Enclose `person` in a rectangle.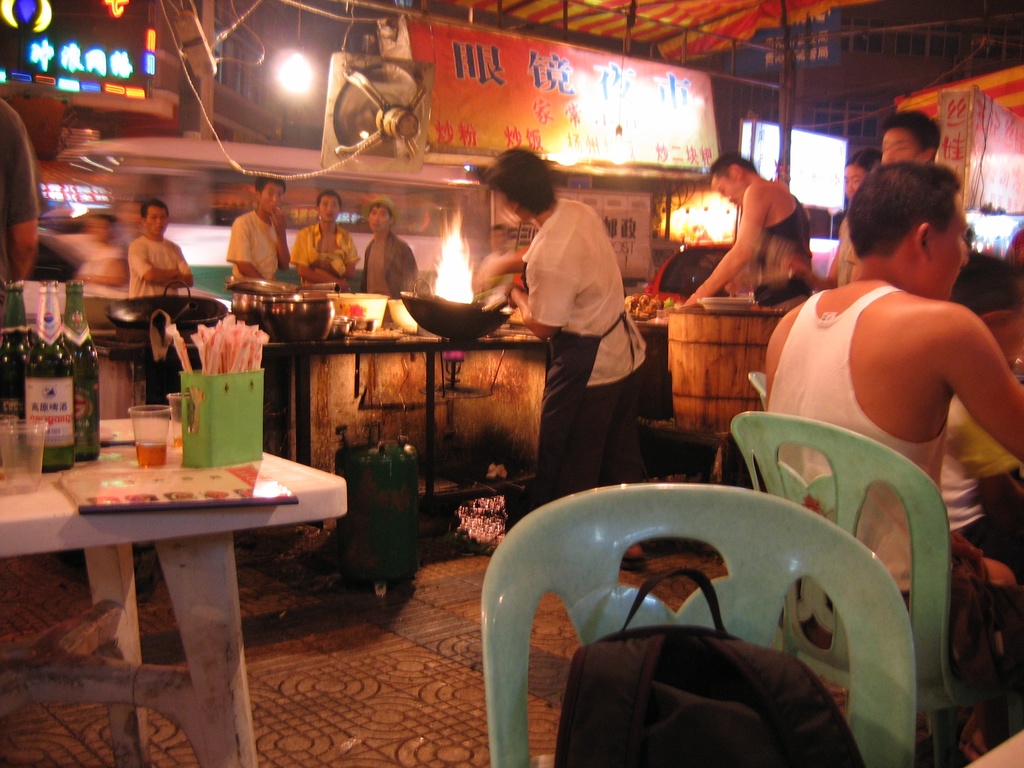
Rect(40, 212, 139, 298).
